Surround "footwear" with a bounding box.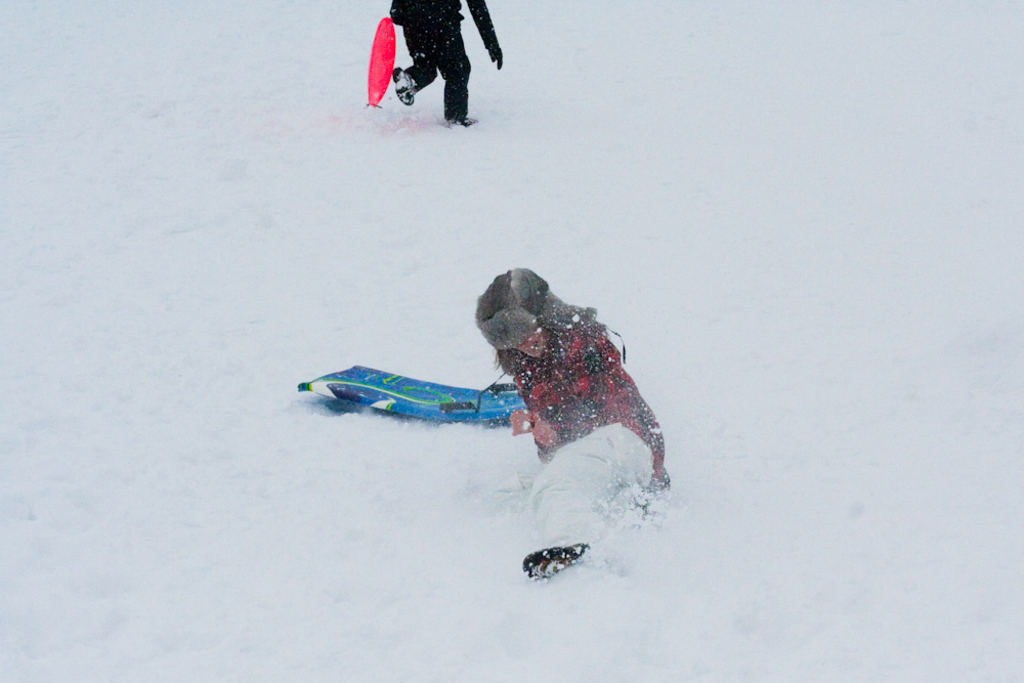
detection(389, 60, 415, 104).
